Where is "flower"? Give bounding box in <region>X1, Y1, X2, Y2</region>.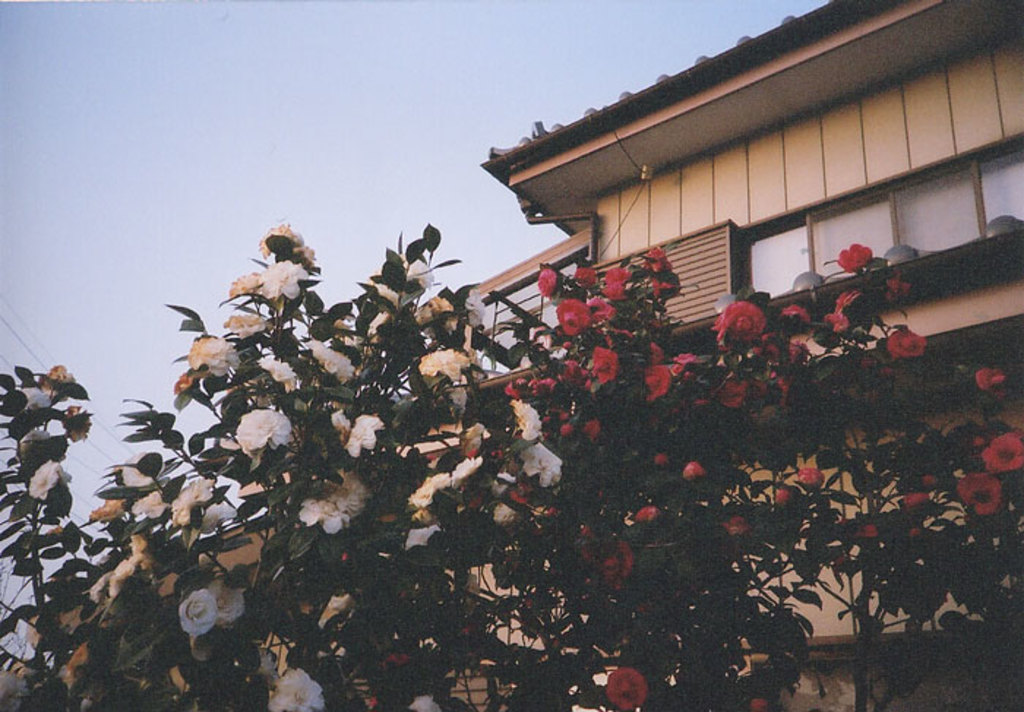
<region>402, 692, 440, 711</region>.
